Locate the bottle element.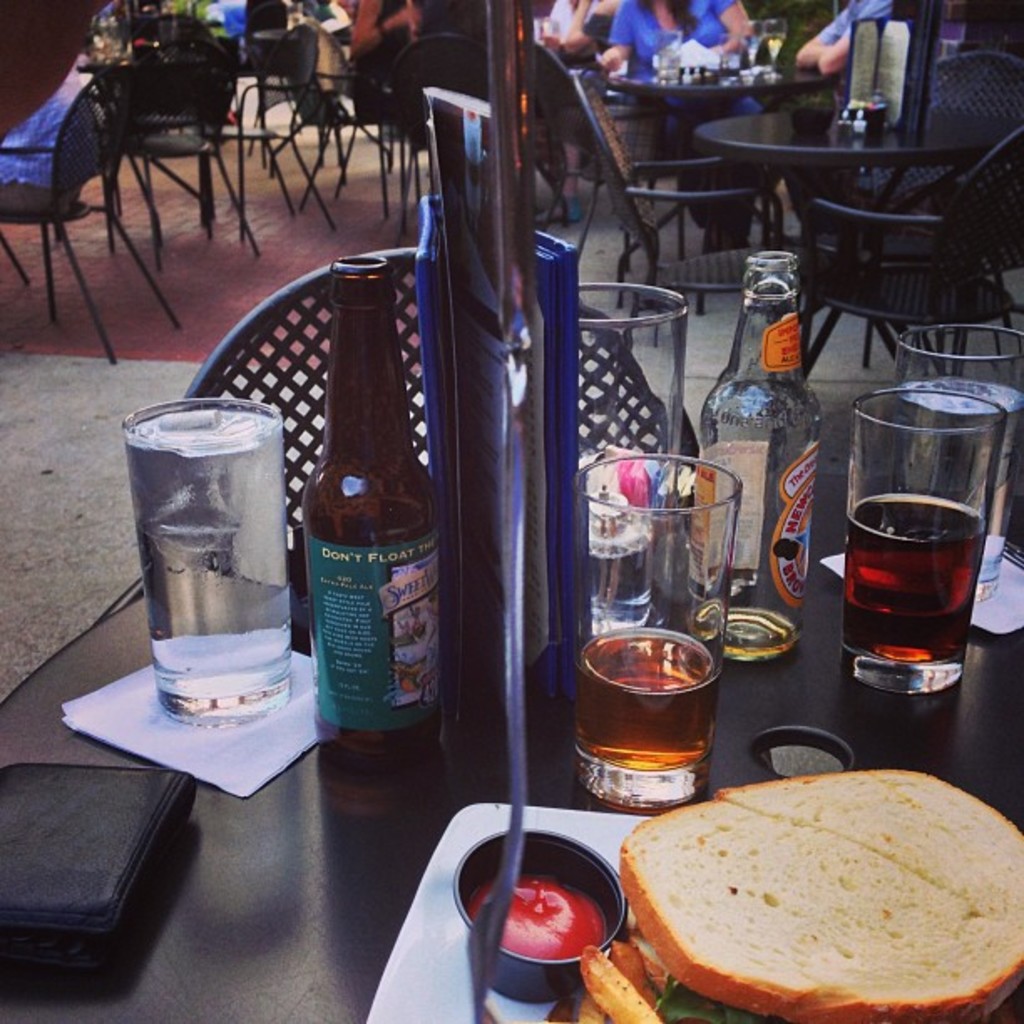
Element bbox: box=[693, 253, 823, 666].
